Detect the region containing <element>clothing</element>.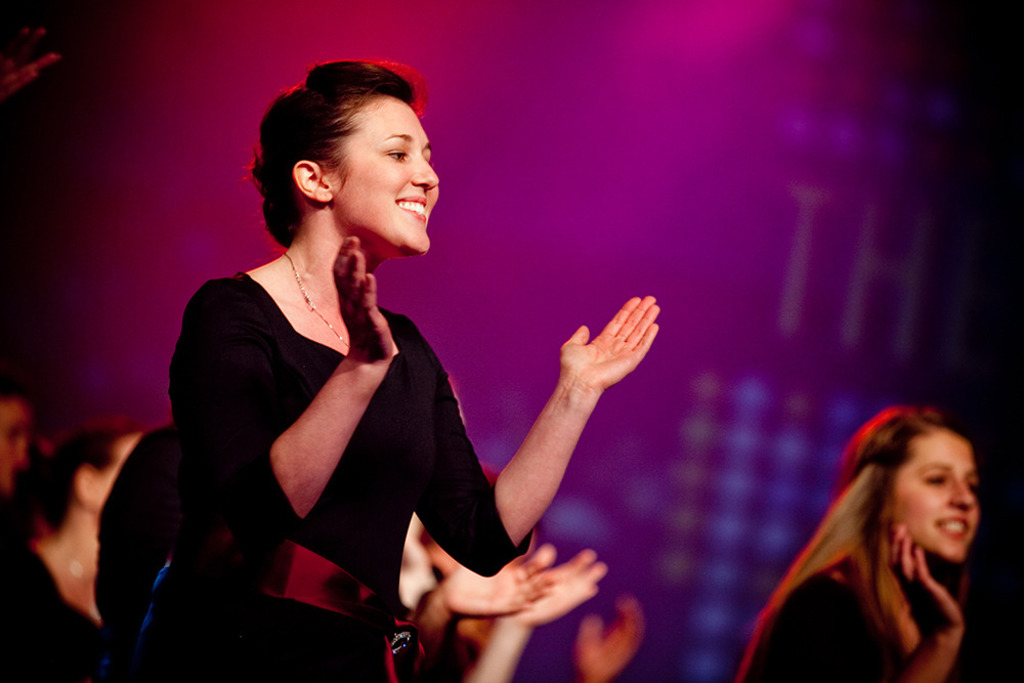
region(725, 560, 901, 682).
